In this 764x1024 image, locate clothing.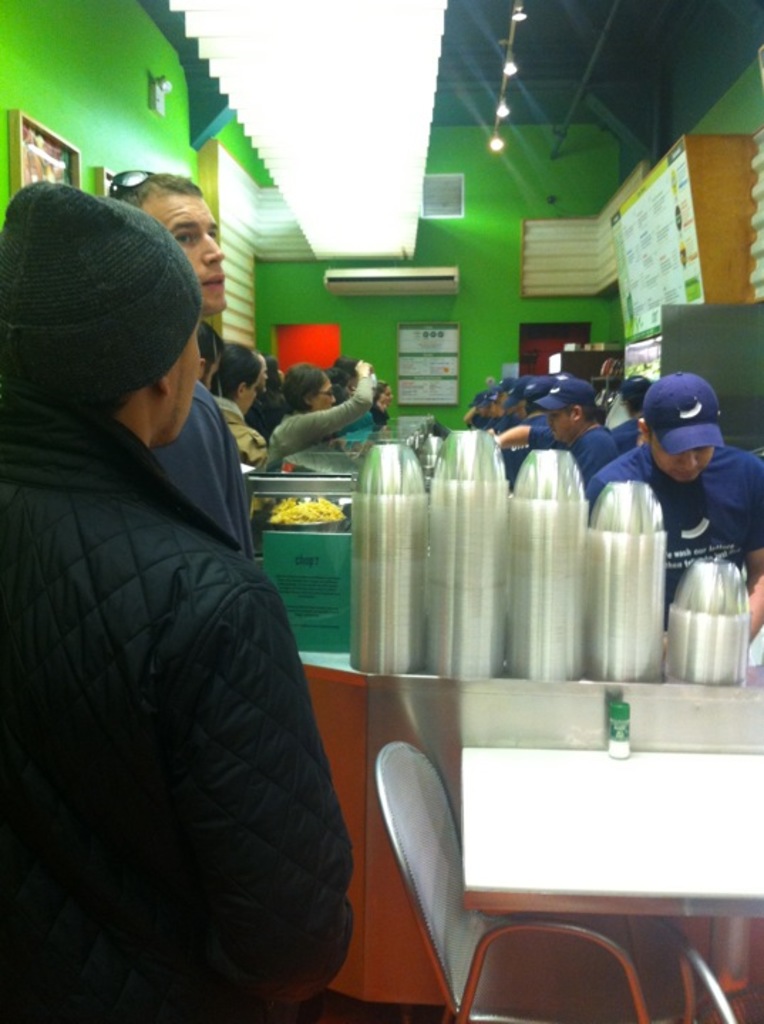
Bounding box: bbox=(132, 384, 253, 548).
